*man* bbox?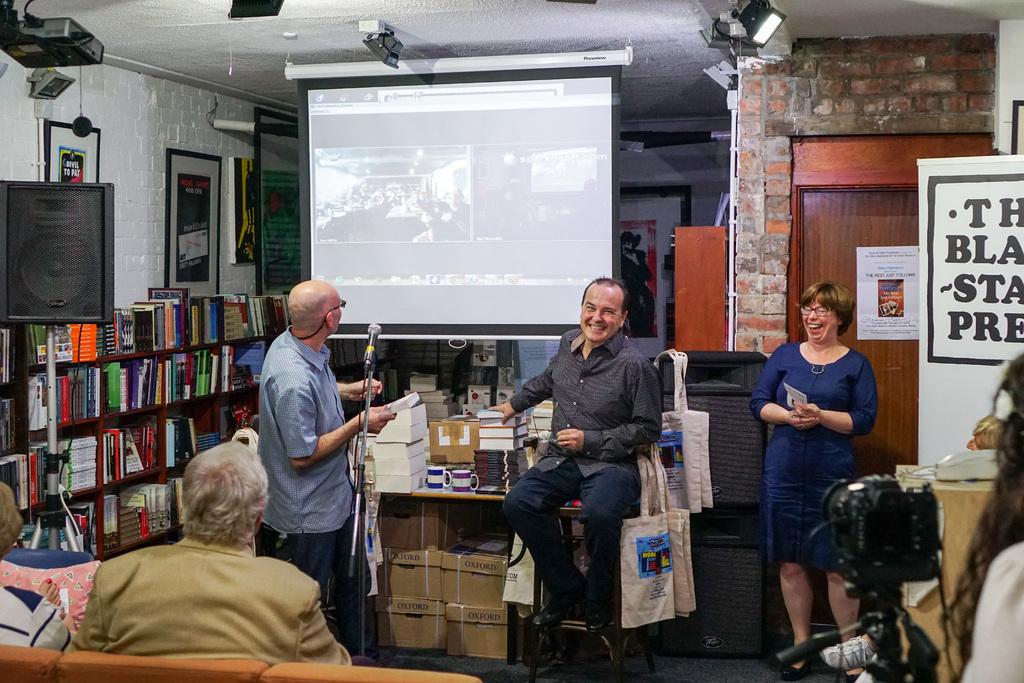
Rect(484, 273, 657, 642)
